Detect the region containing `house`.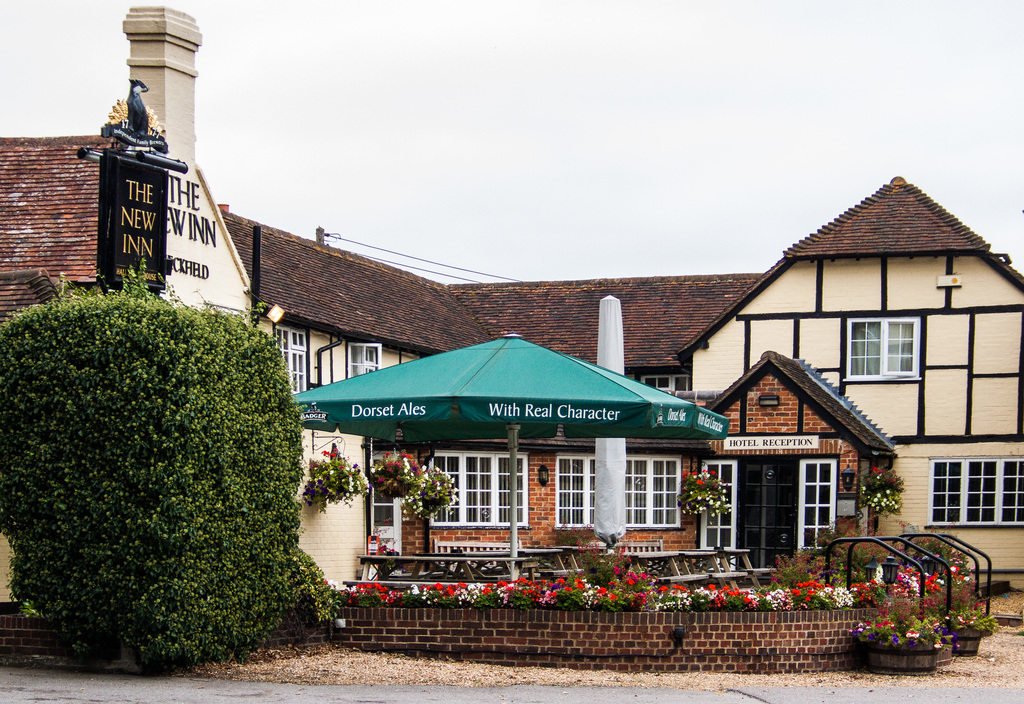
[x1=376, y1=435, x2=708, y2=587].
